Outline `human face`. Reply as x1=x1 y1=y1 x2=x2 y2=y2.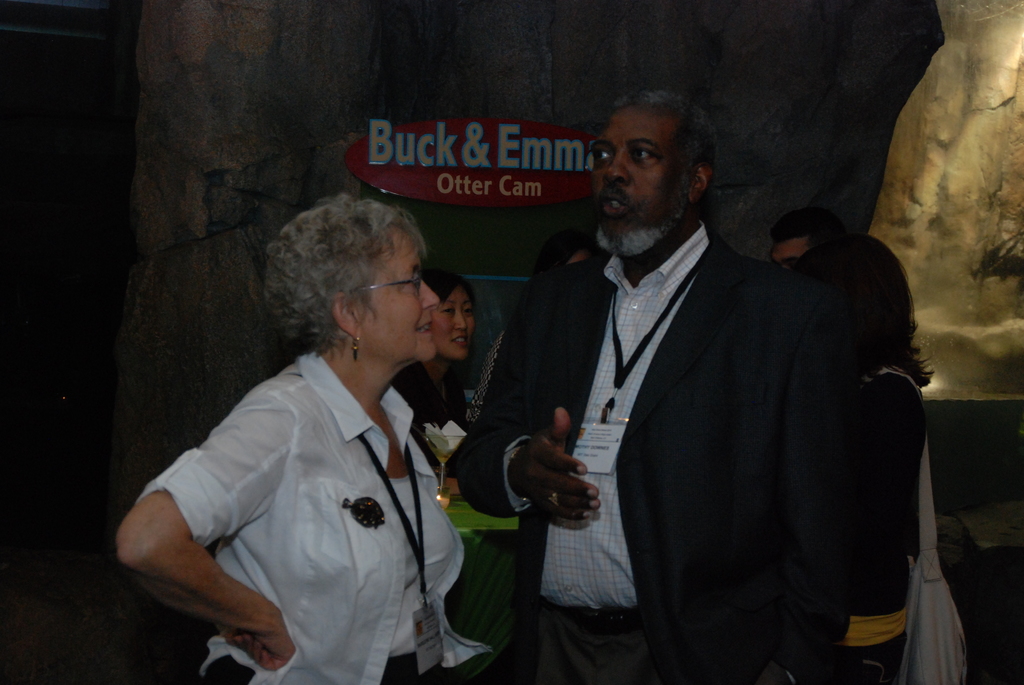
x1=364 y1=232 x2=440 y2=360.
